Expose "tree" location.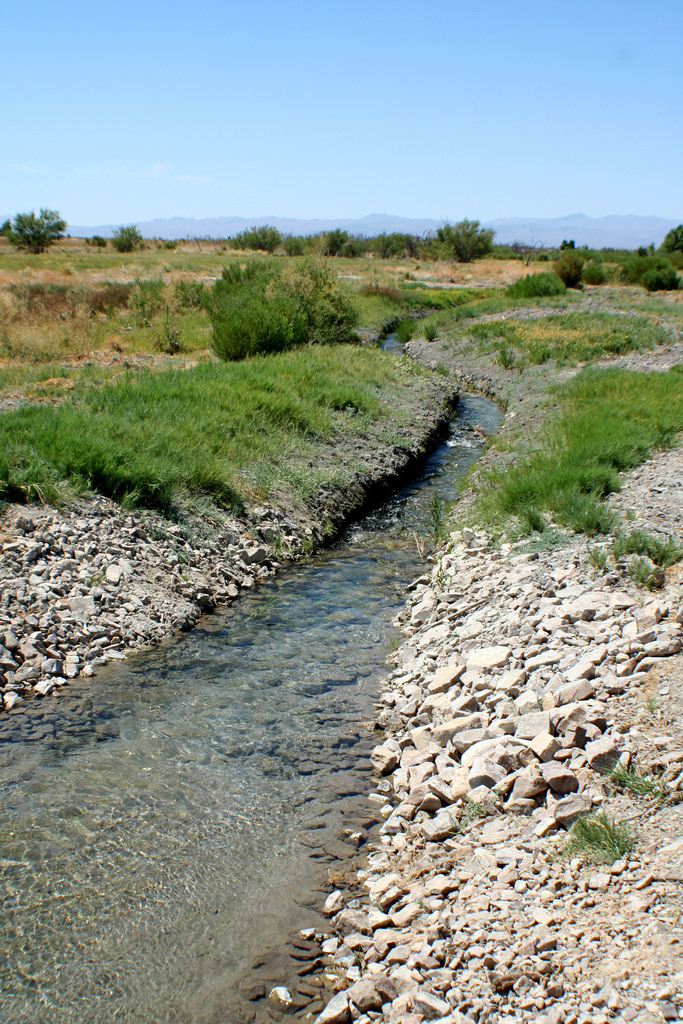
Exposed at <region>659, 211, 682, 247</region>.
